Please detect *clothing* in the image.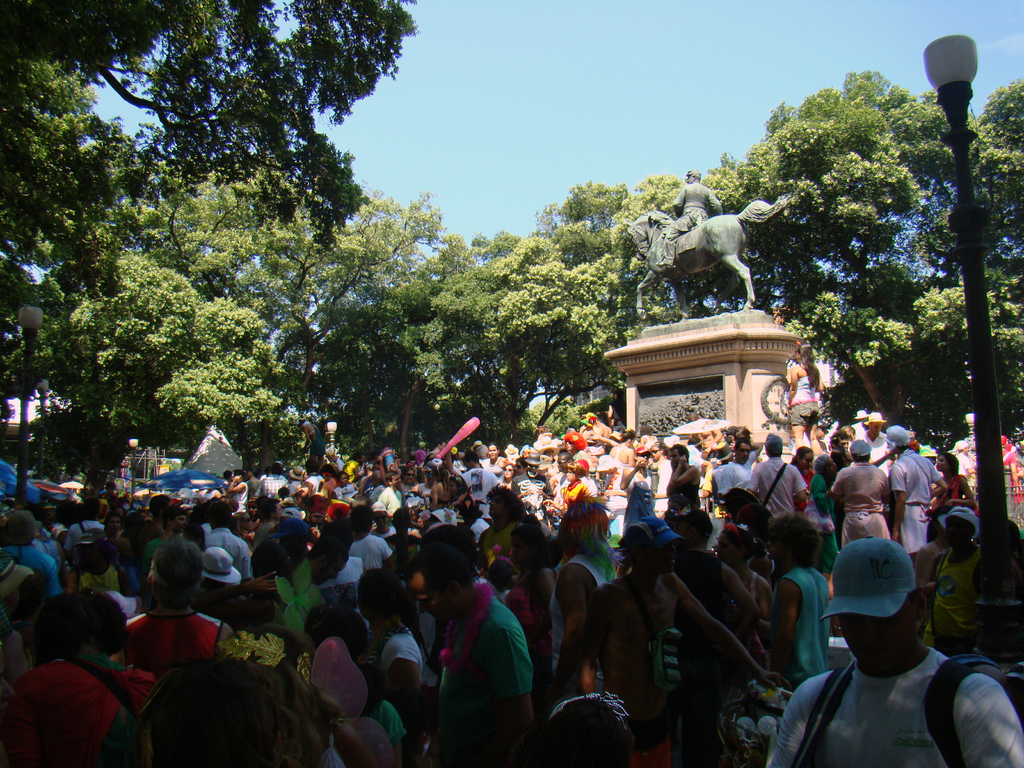
<region>853, 421, 865, 435</region>.
